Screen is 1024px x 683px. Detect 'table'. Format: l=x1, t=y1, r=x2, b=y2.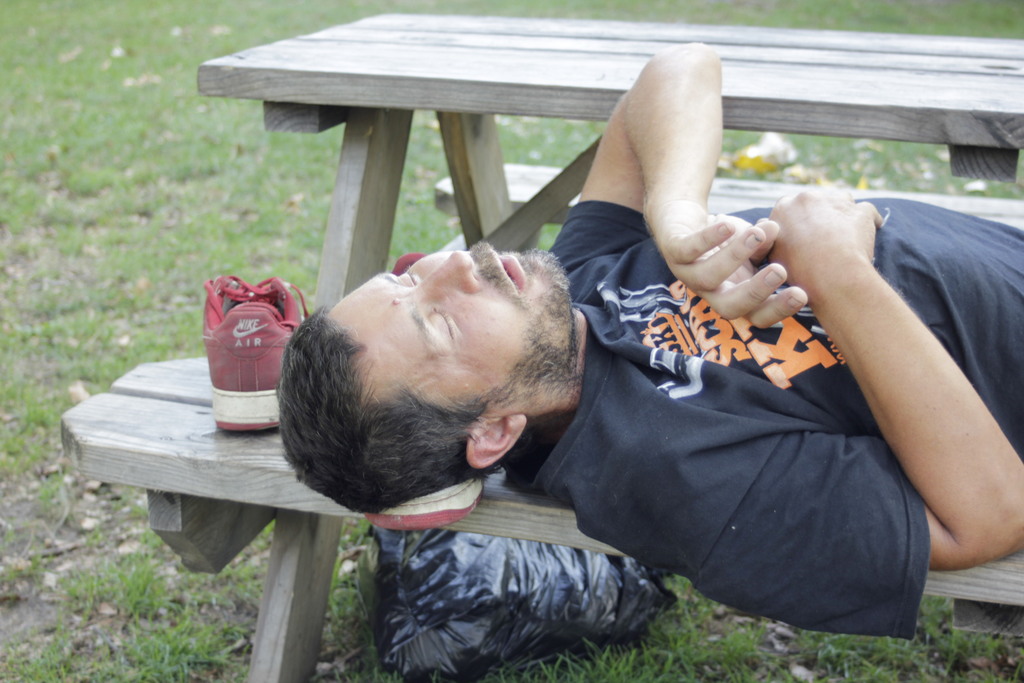
l=195, t=41, r=1023, b=306.
